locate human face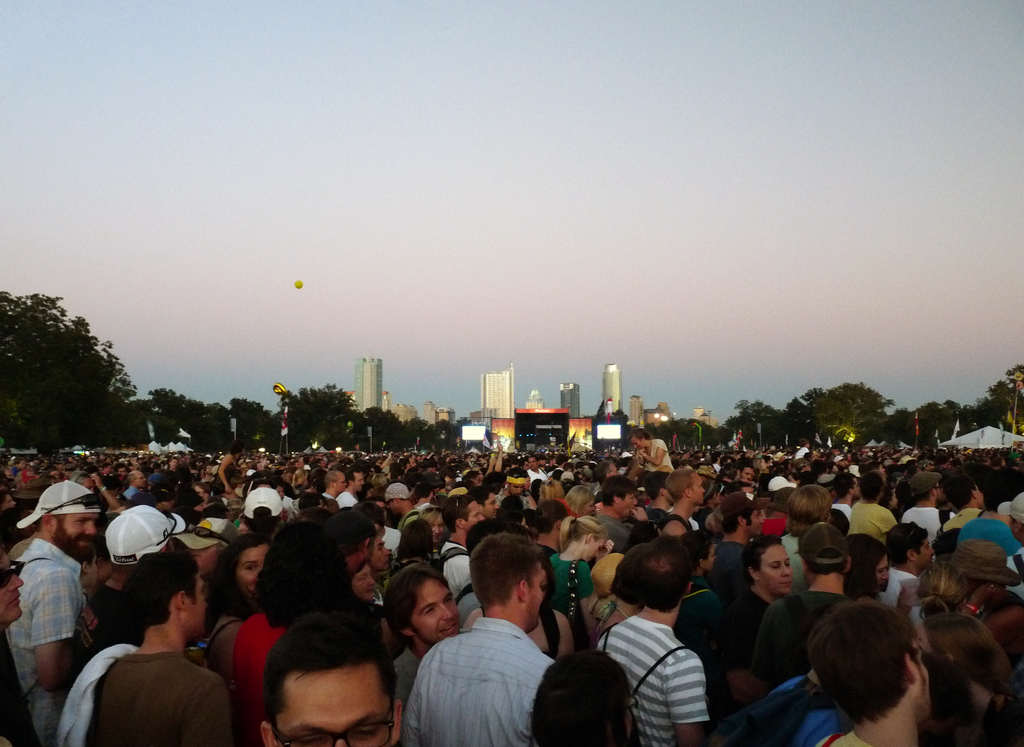
(756,544,795,597)
